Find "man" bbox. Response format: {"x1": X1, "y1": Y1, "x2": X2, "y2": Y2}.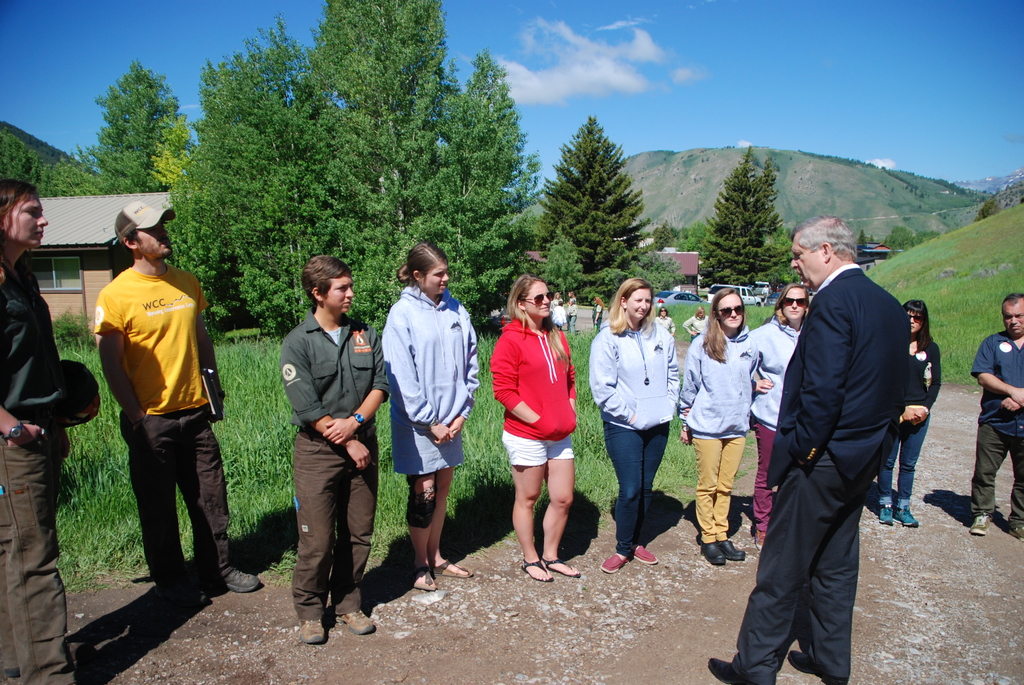
{"x1": 758, "y1": 283, "x2": 772, "y2": 303}.
